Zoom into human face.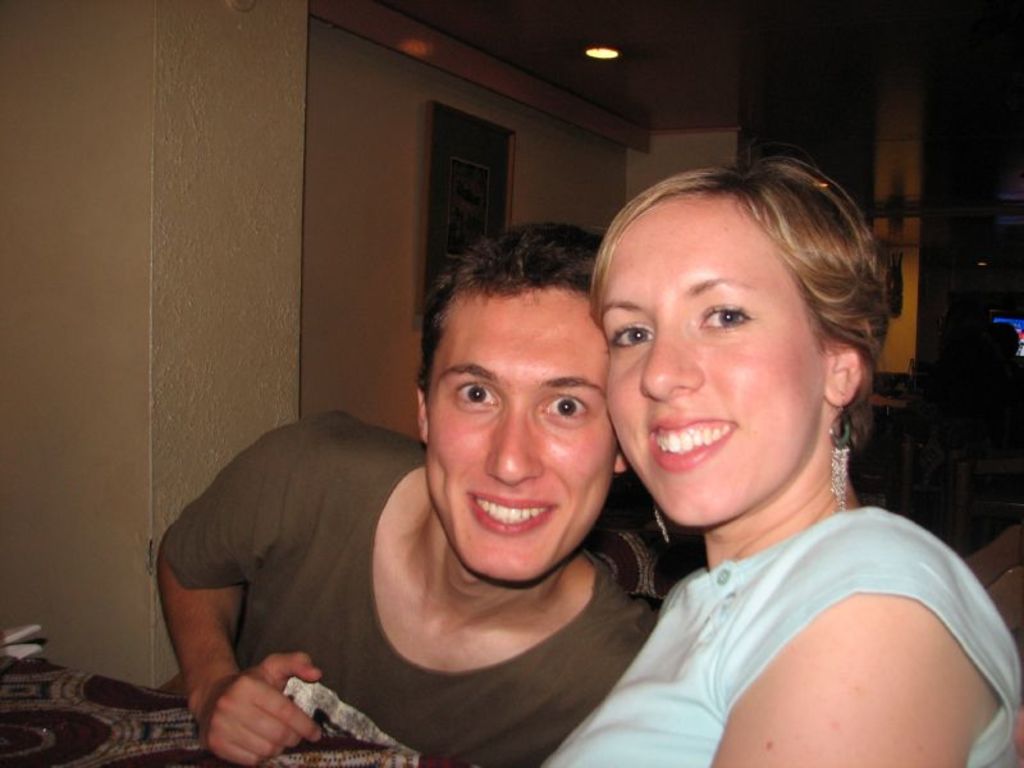
Zoom target: bbox=(422, 291, 620, 582).
